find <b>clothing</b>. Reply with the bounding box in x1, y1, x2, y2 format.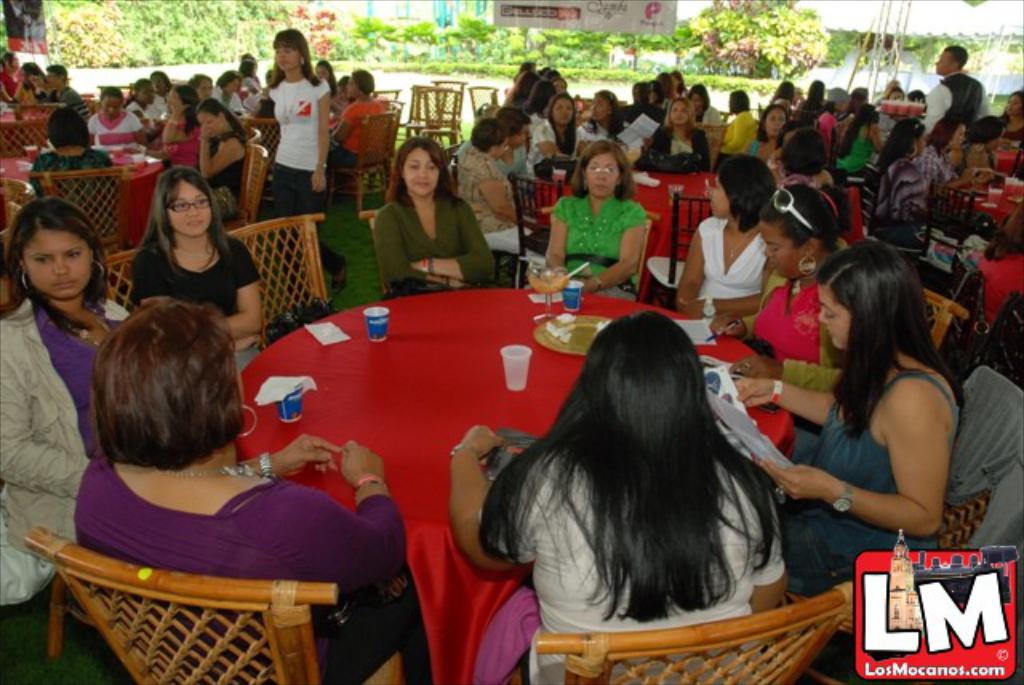
134, 234, 254, 362.
